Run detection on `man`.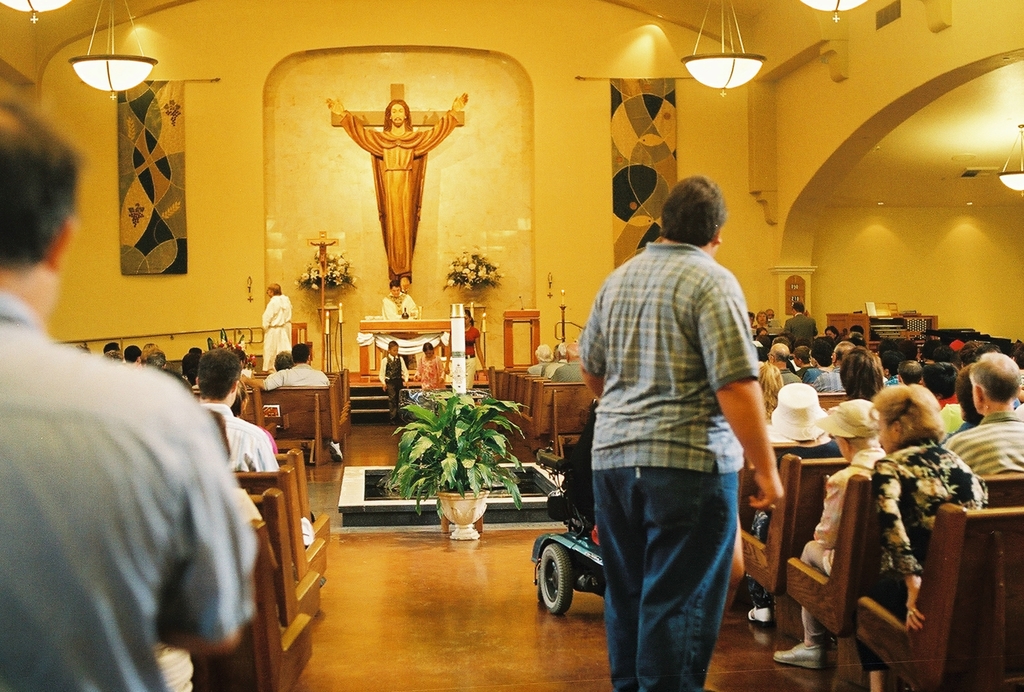
Result: pyautogui.locateOnScreen(765, 304, 774, 317).
